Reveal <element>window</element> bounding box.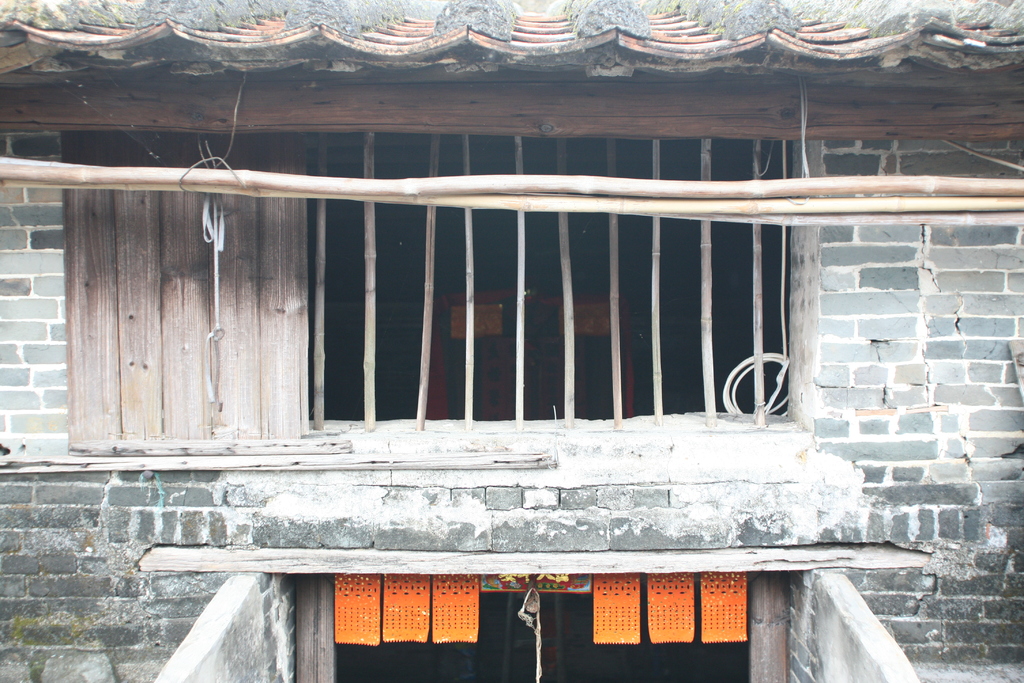
Revealed: crop(64, 70, 819, 436).
